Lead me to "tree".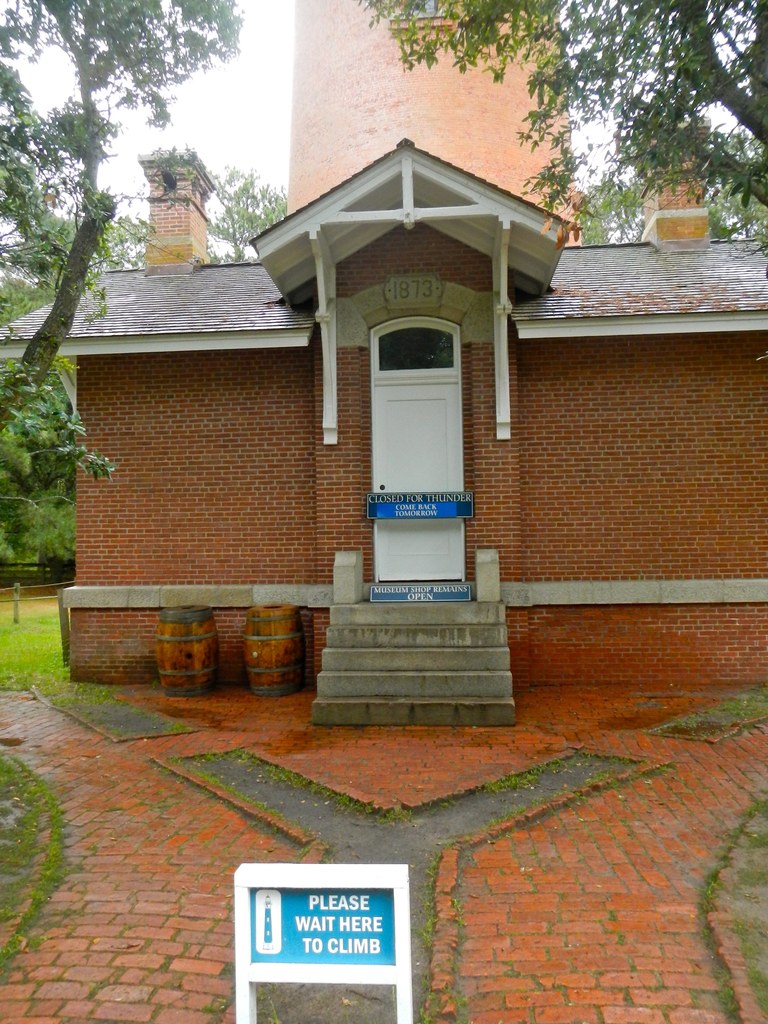
Lead to box=[201, 164, 285, 265].
